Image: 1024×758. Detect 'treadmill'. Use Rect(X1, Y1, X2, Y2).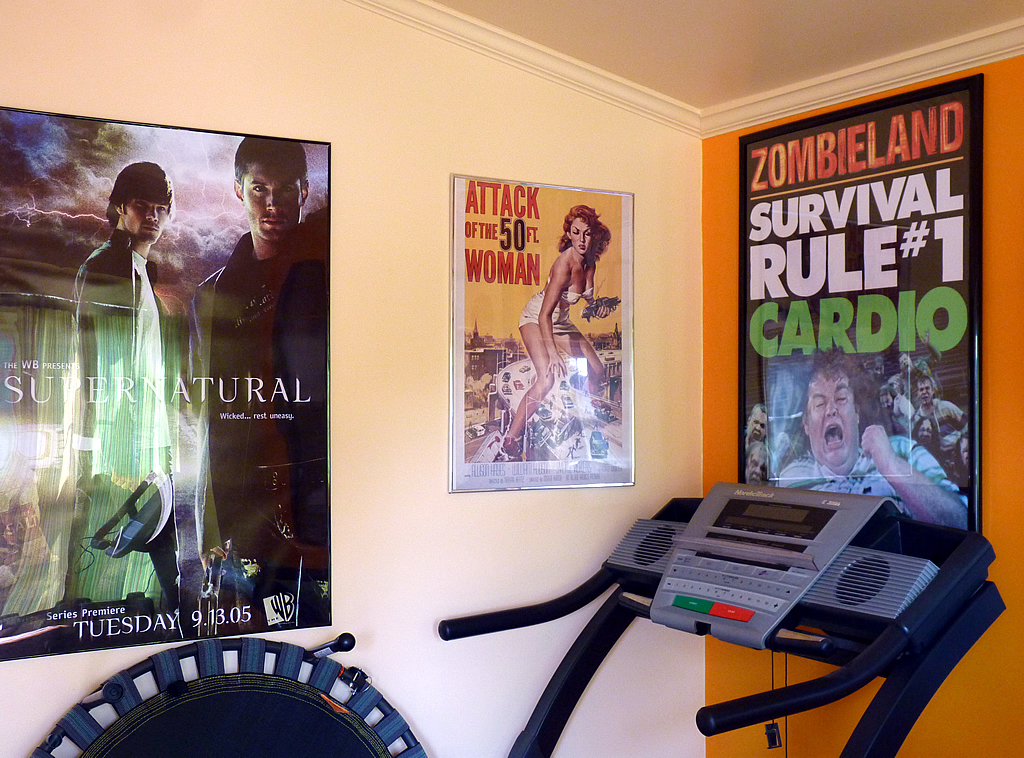
Rect(345, 479, 1023, 757).
